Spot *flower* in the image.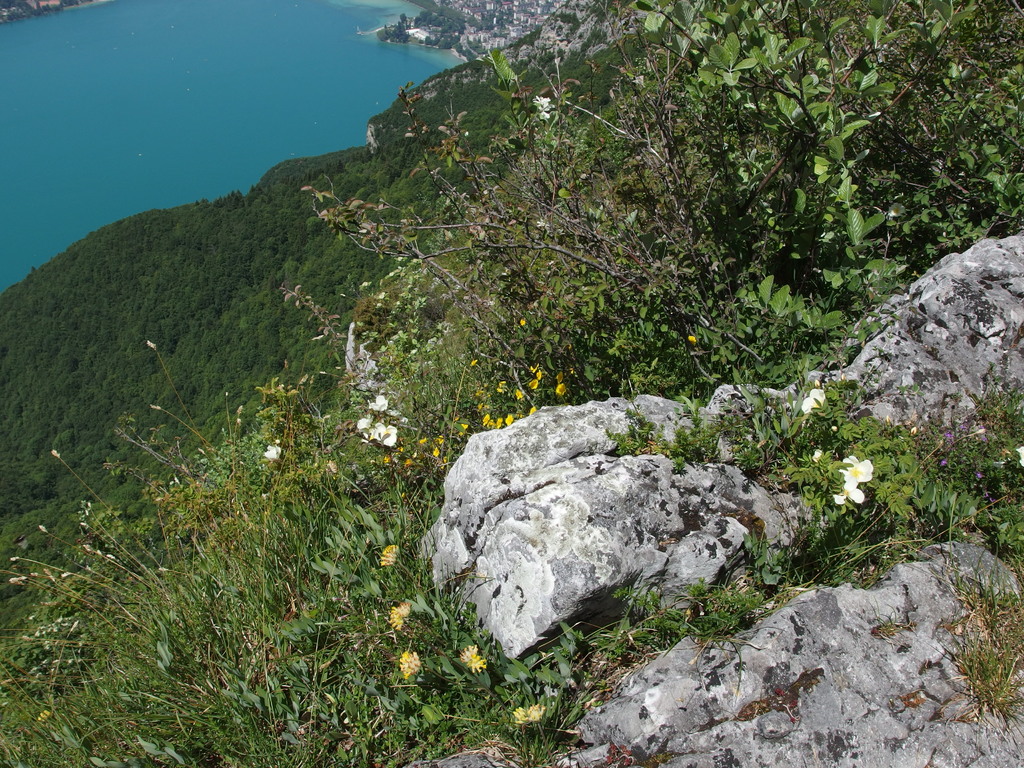
*flower* found at left=527, top=377, right=540, bottom=388.
